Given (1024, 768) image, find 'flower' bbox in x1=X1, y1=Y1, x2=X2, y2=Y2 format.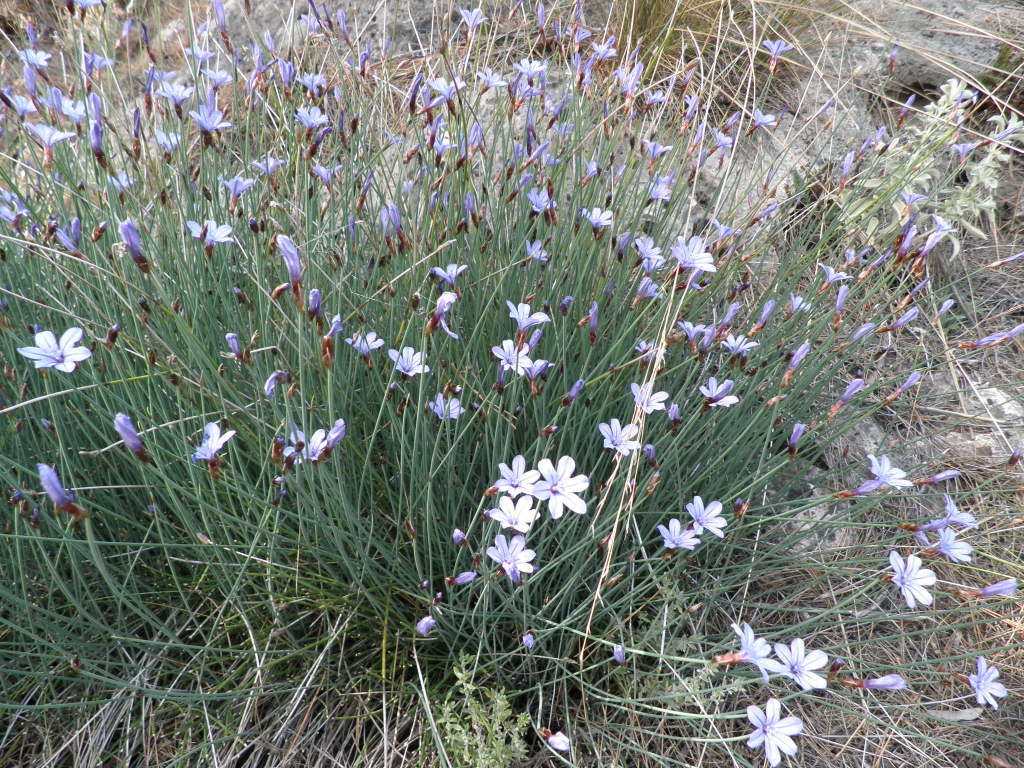
x1=733, y1=617, x2=789, y2=684.
